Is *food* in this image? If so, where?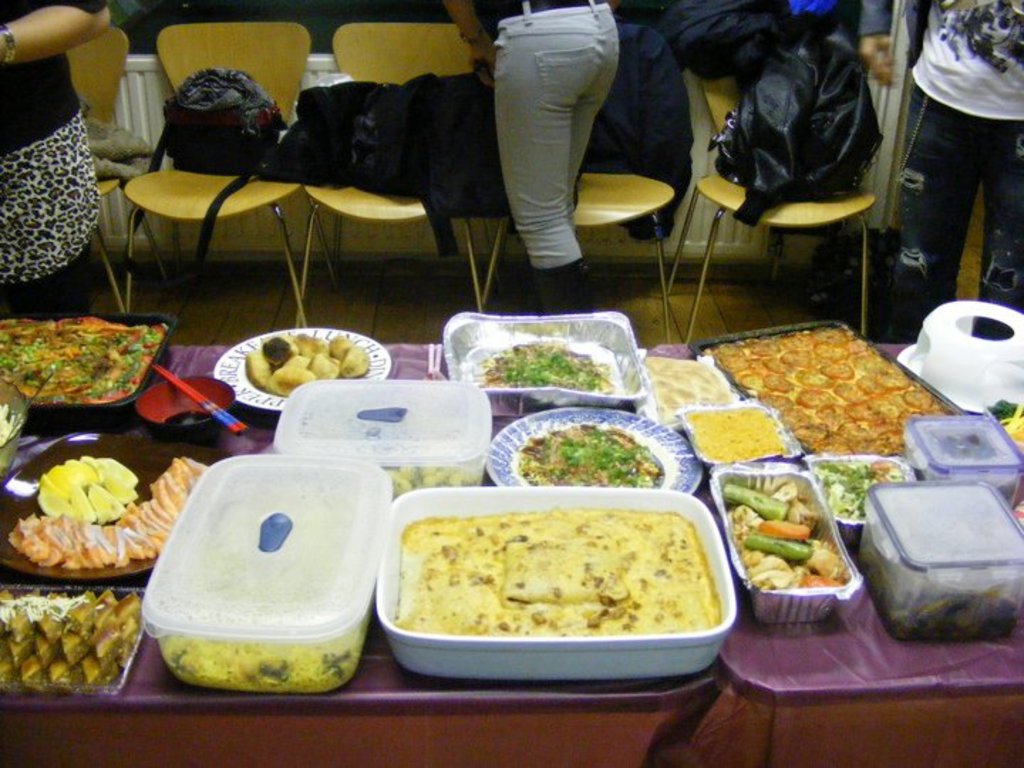
Yes, at (811,461,910,522).
